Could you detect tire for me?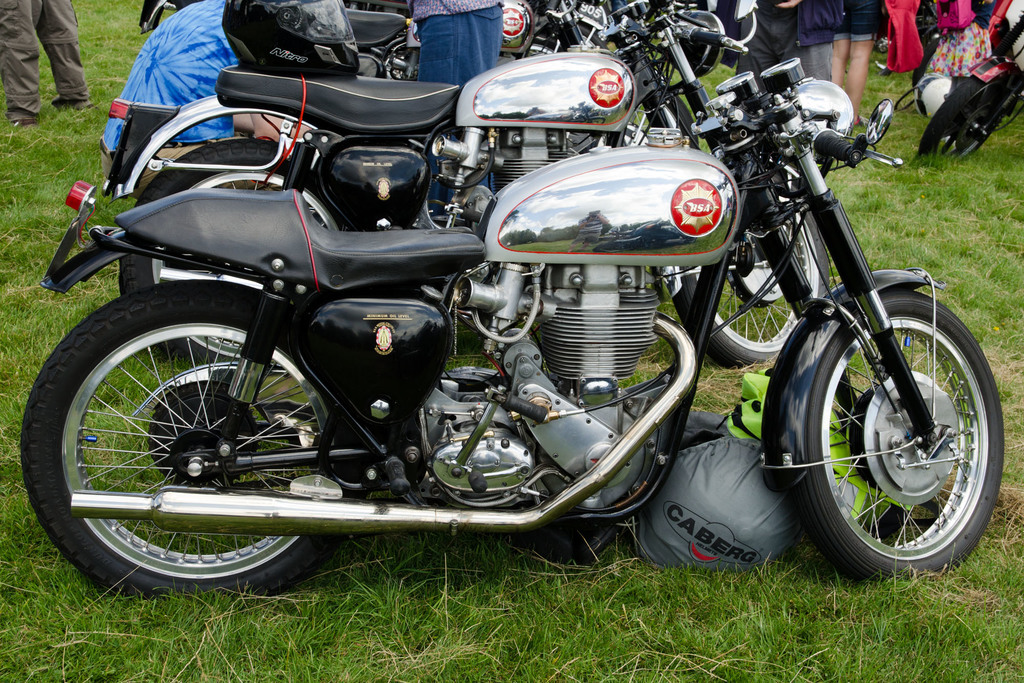
Detection result: detection(675, 172, 828, 367).
